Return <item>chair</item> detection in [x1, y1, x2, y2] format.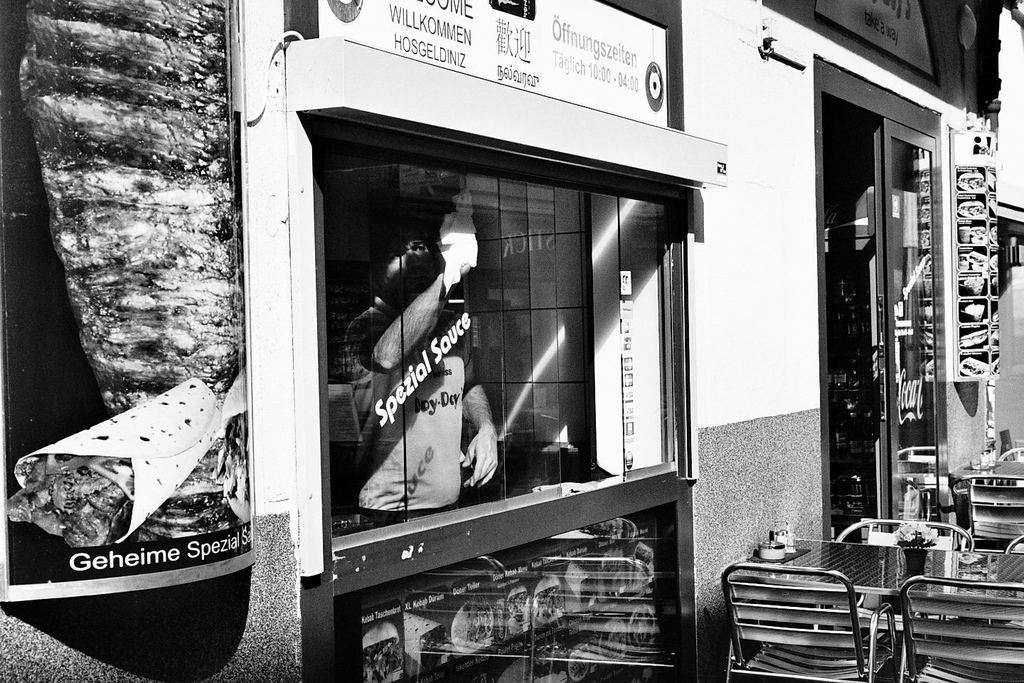
[1001, 532, 1023, 556].
